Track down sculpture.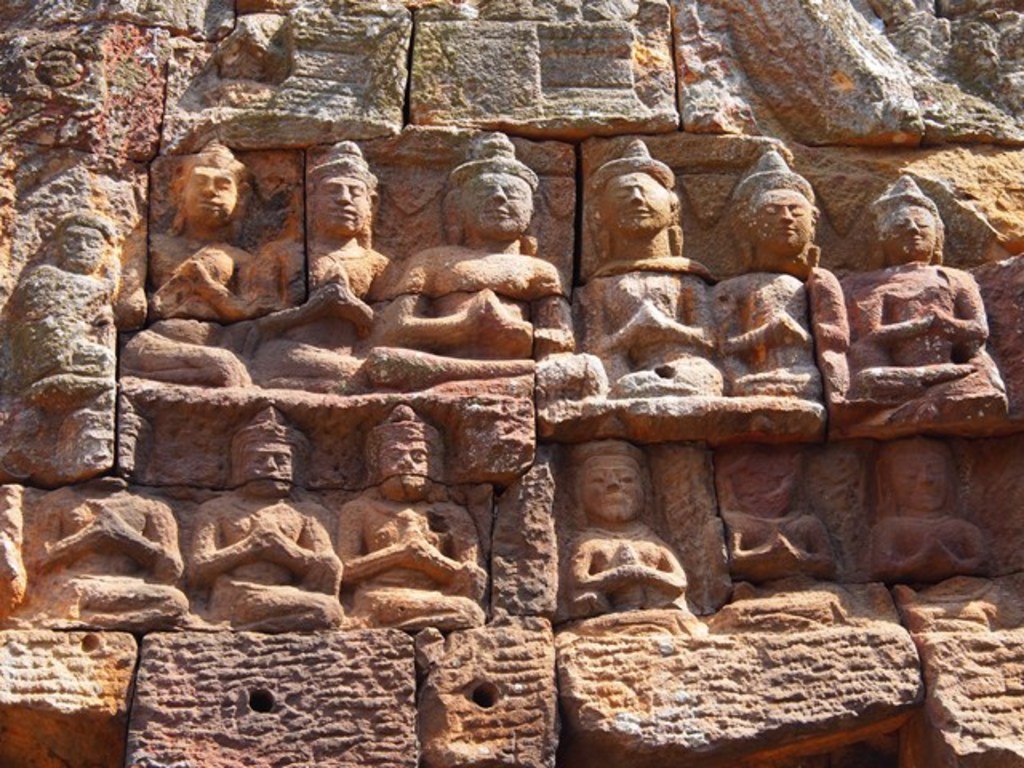
Tracked to (722, 440, 851, 650).
